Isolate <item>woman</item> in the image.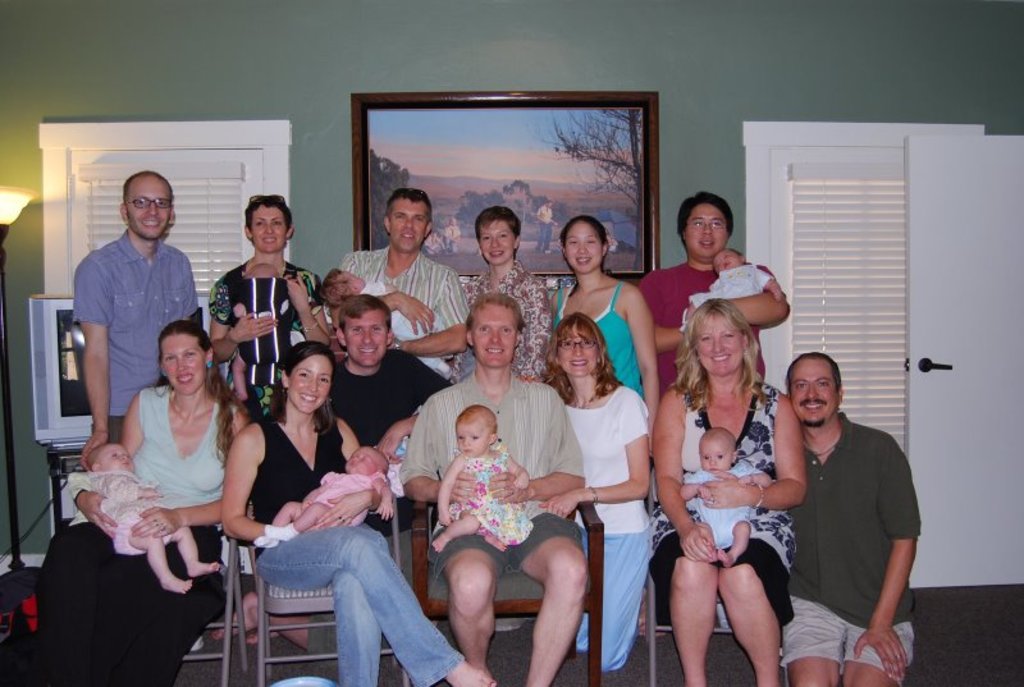
Isolated region: [540,313,655,675].
